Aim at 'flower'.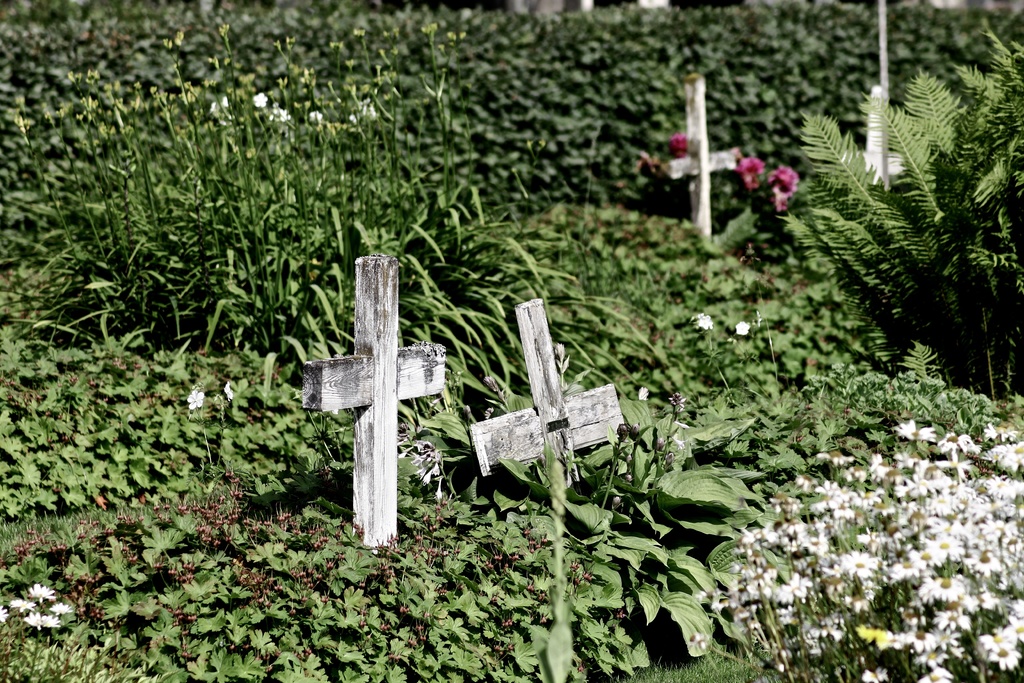
Aimed at (left=27, top=580, right=51, bottom=599).
